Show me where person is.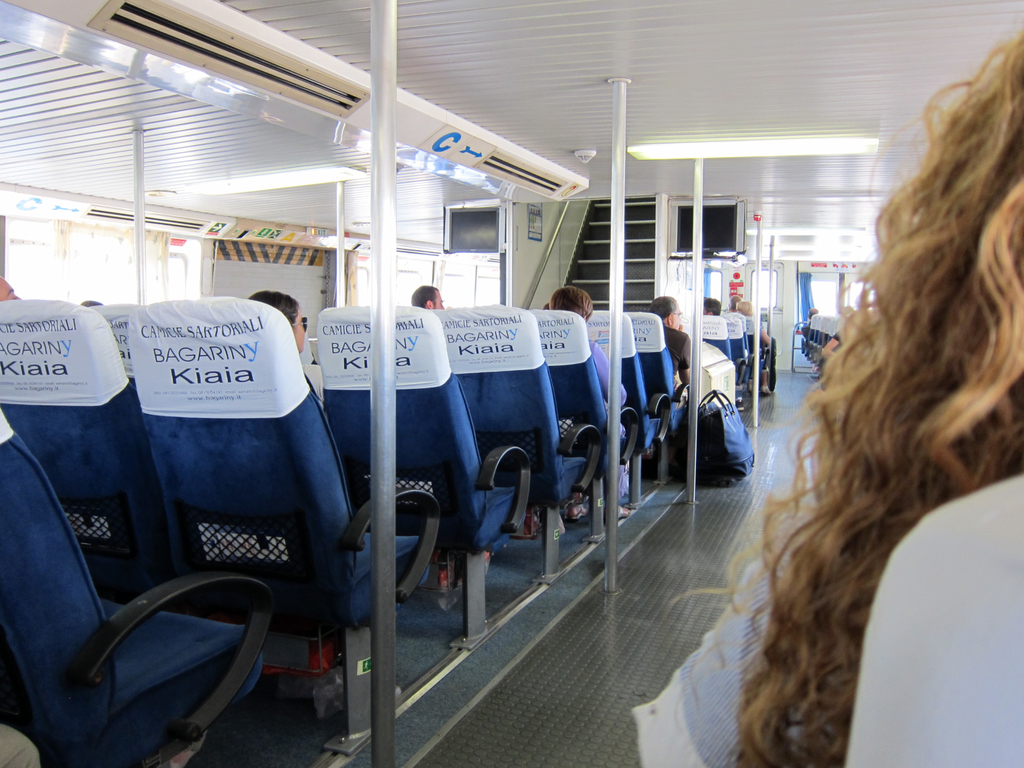
person is at [625,28,1023,767].
